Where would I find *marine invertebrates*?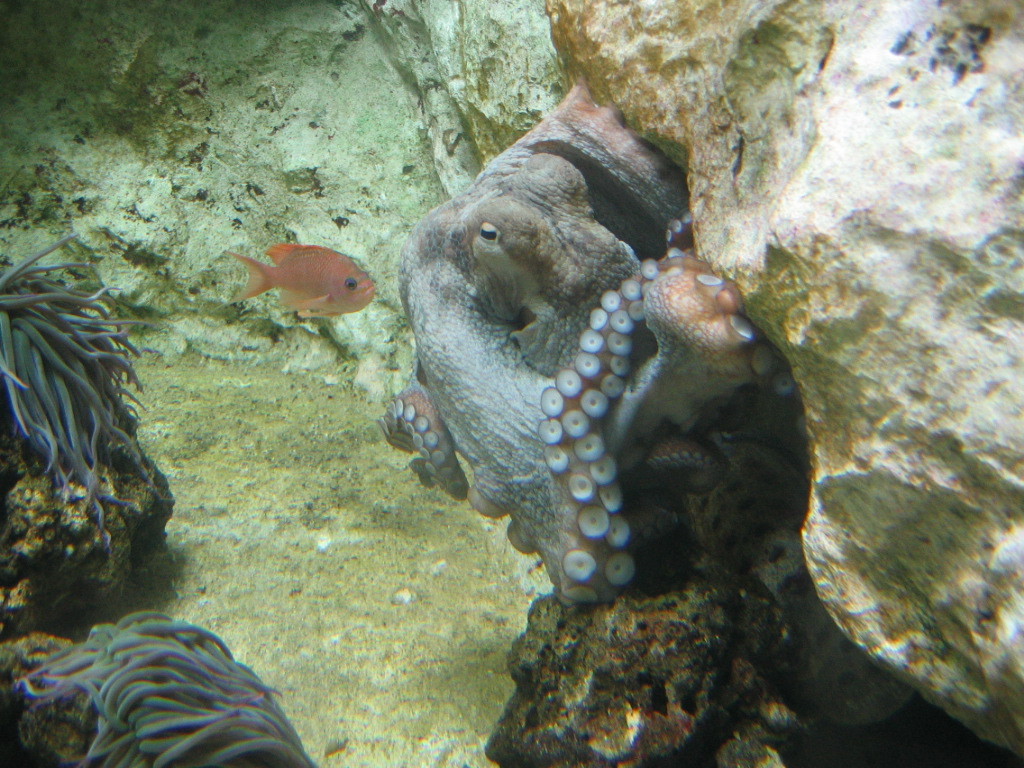
At Rect(393, 60, 779, 620).
